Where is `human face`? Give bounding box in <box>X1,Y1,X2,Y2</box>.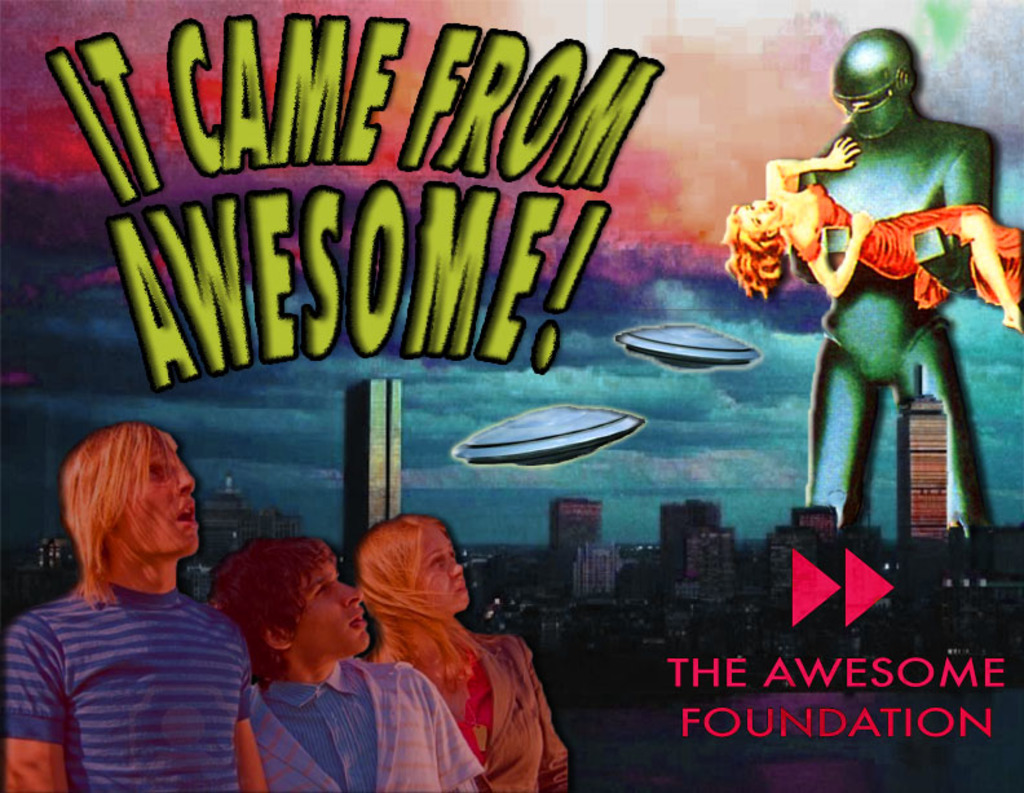
<box>419,525,469,620</box>.
